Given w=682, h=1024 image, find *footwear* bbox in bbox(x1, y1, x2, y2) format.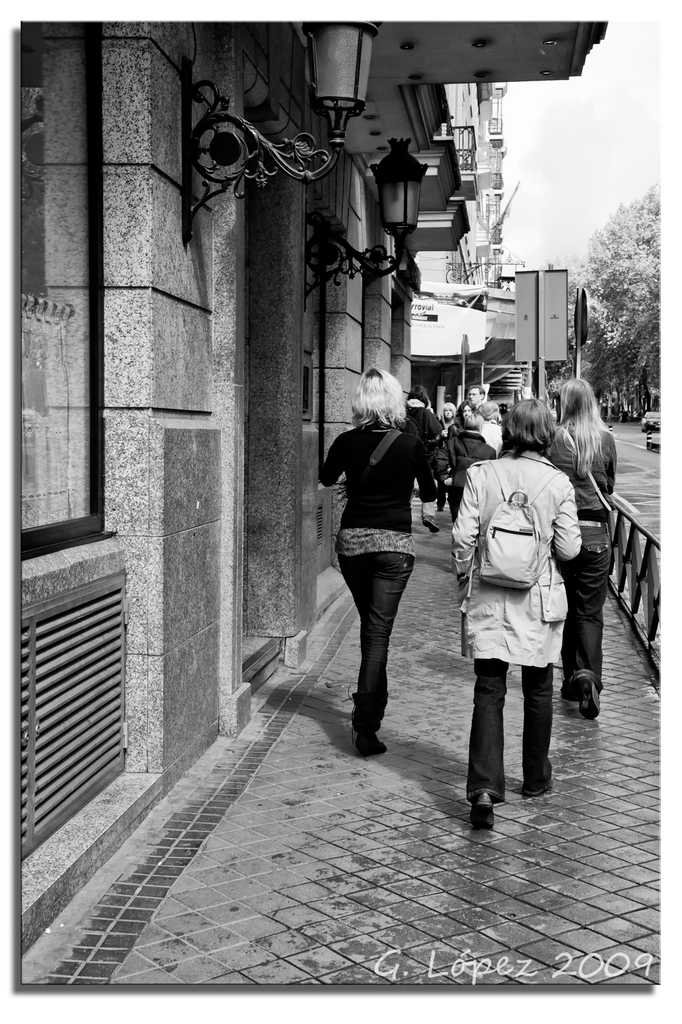
bbox(470, 786, 494, 830).
